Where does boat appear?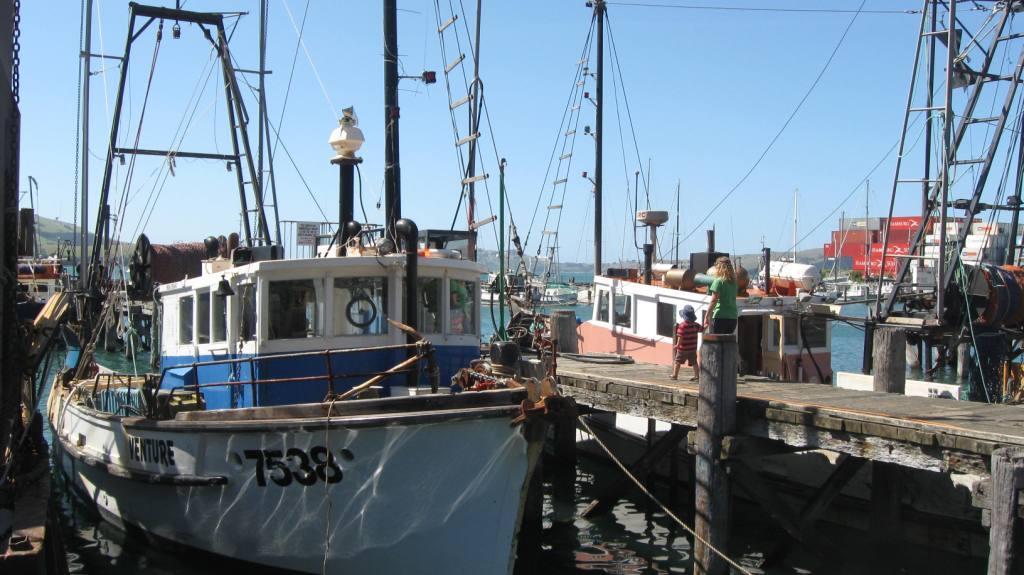
Appears at [x1=16, y1=39, x2=603, y2=563].
